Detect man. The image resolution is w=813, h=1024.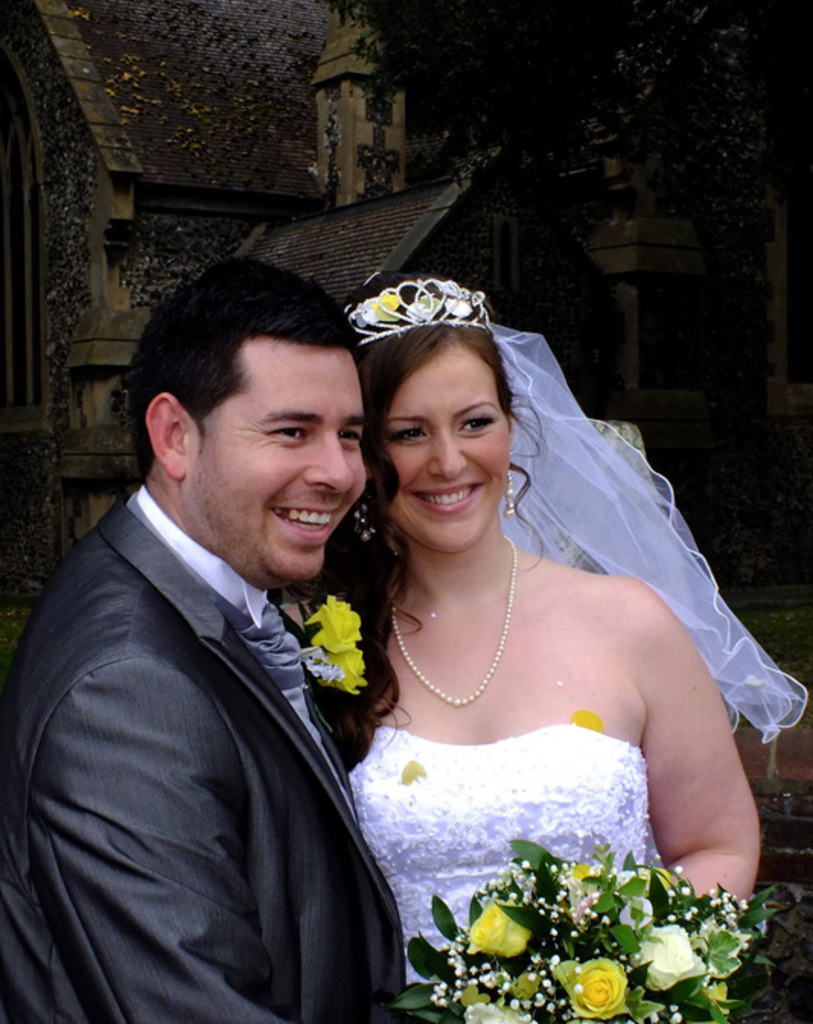
box=[23, 240, 440, 1016].
